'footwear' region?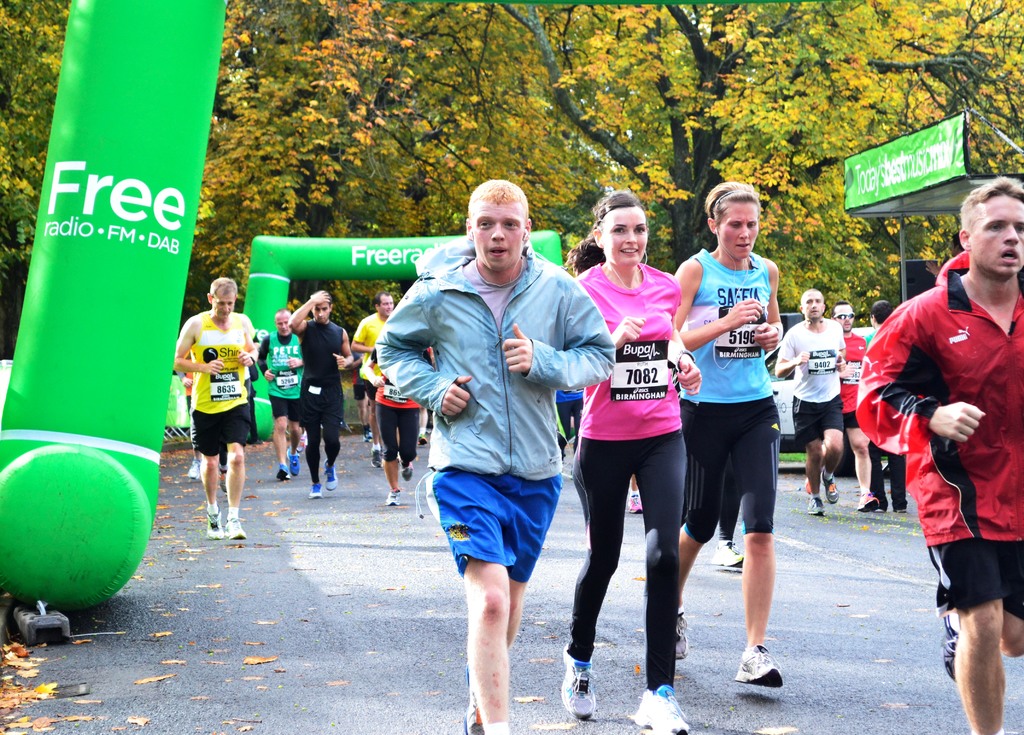
<box>561,638,620,724</box>
